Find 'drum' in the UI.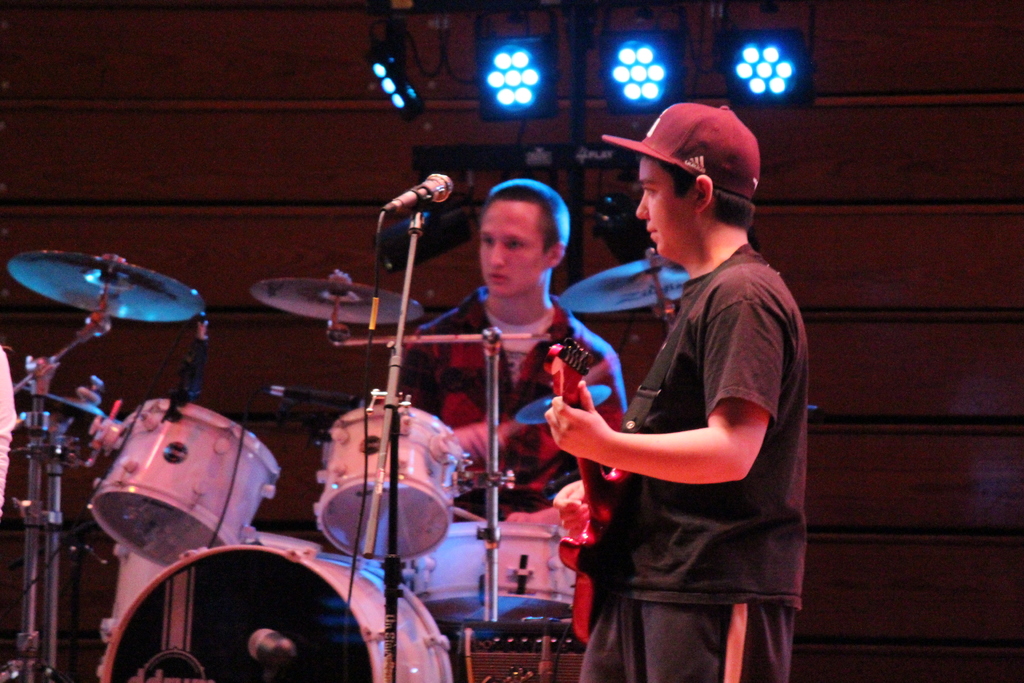
UI element at bbox=[88, 398, 281, 570].
